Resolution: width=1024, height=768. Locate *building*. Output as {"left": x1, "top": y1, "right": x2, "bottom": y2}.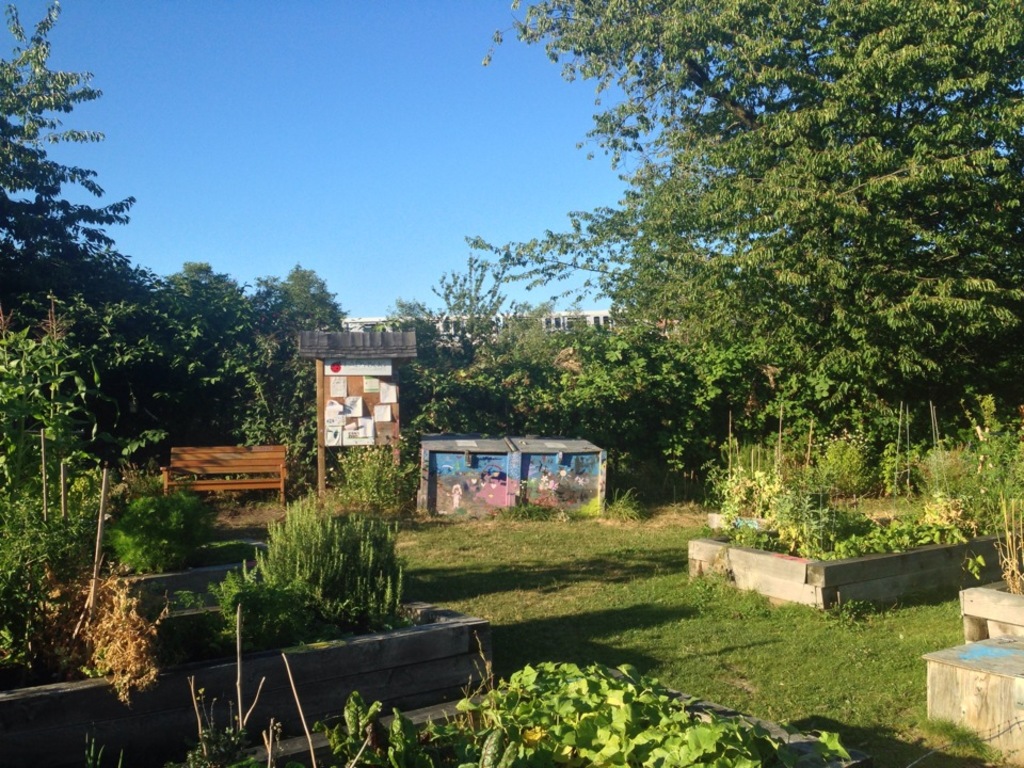
{"left": 346, "top": 309, "right": 611, "bottom": 332}.
